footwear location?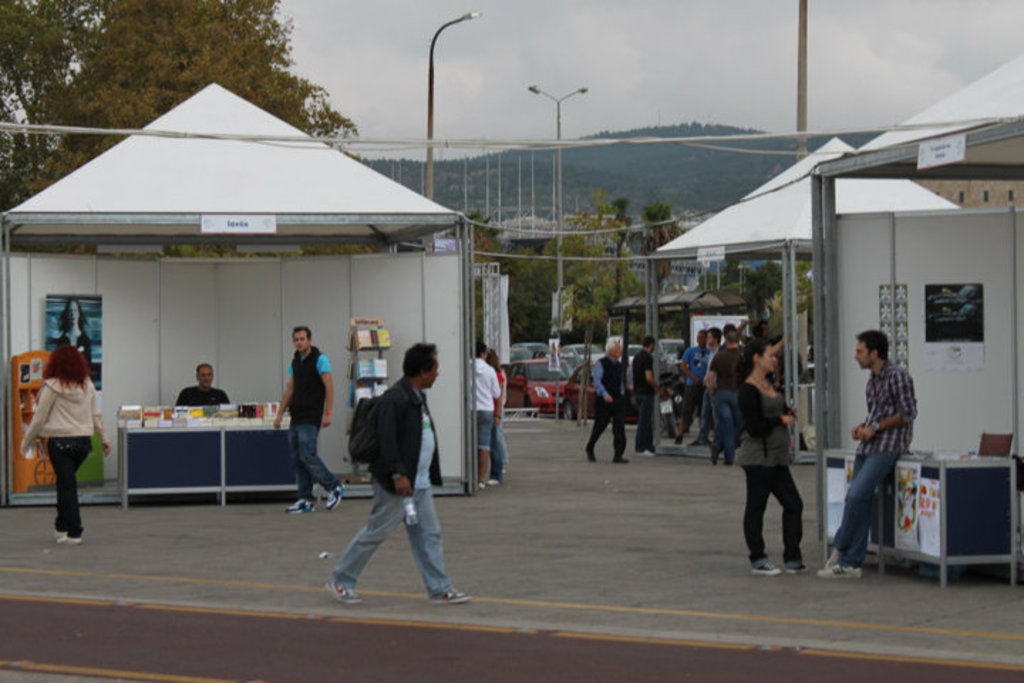
(784, 562, 808, 573)
